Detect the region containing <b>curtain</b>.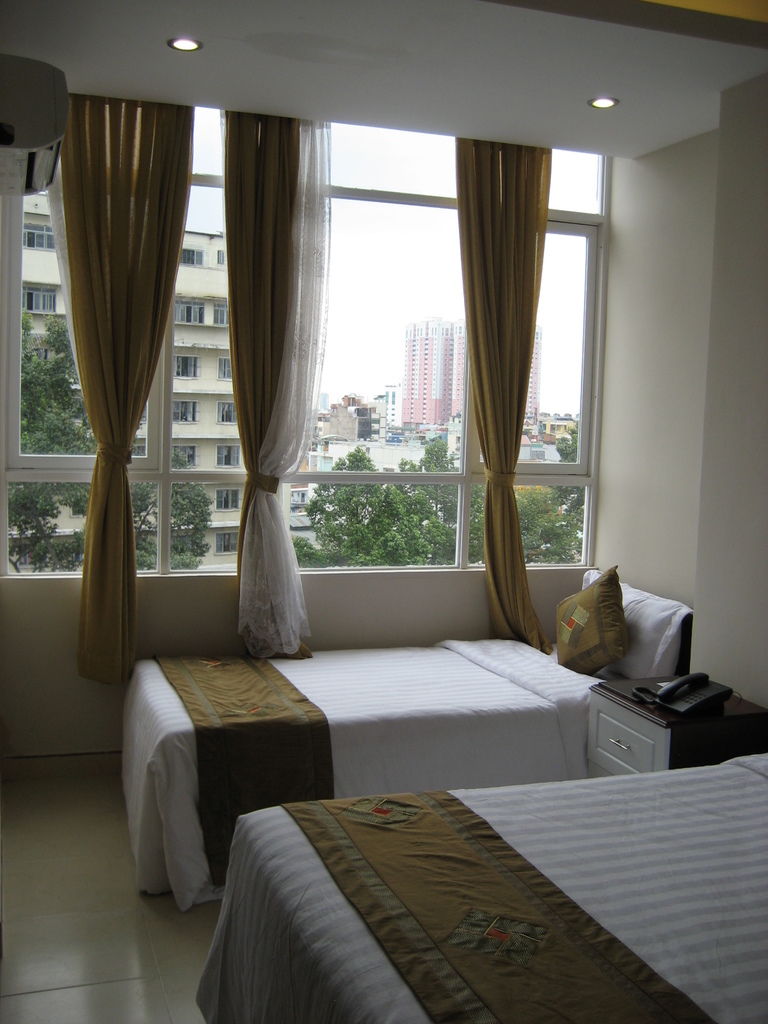
445/132/552/647.
